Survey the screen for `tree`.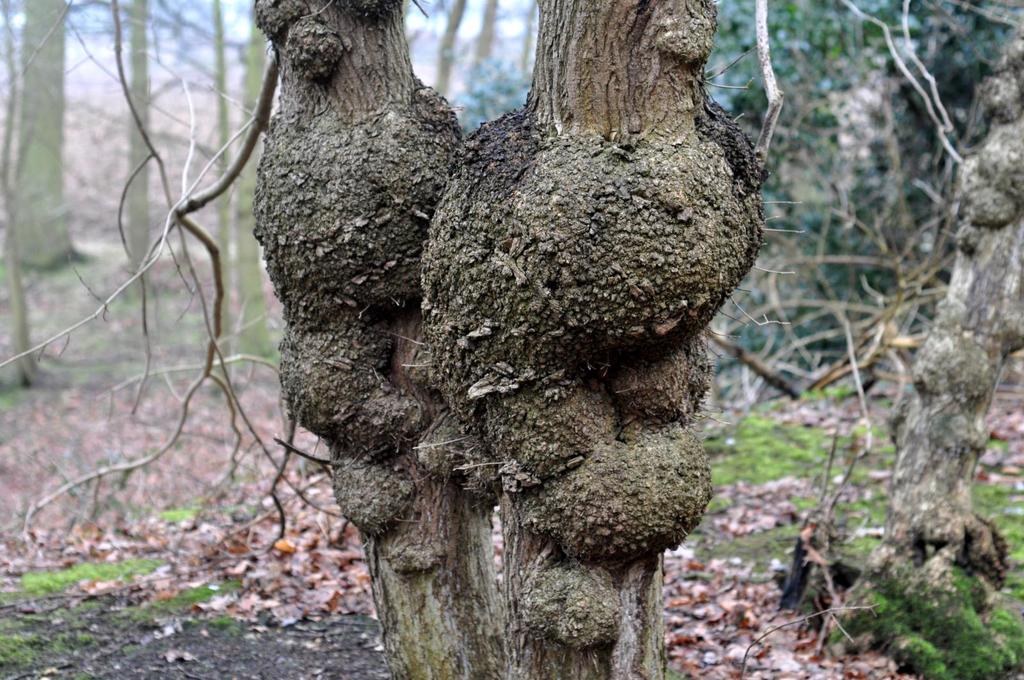
Survey found: region(252, 0, 766, 679).
